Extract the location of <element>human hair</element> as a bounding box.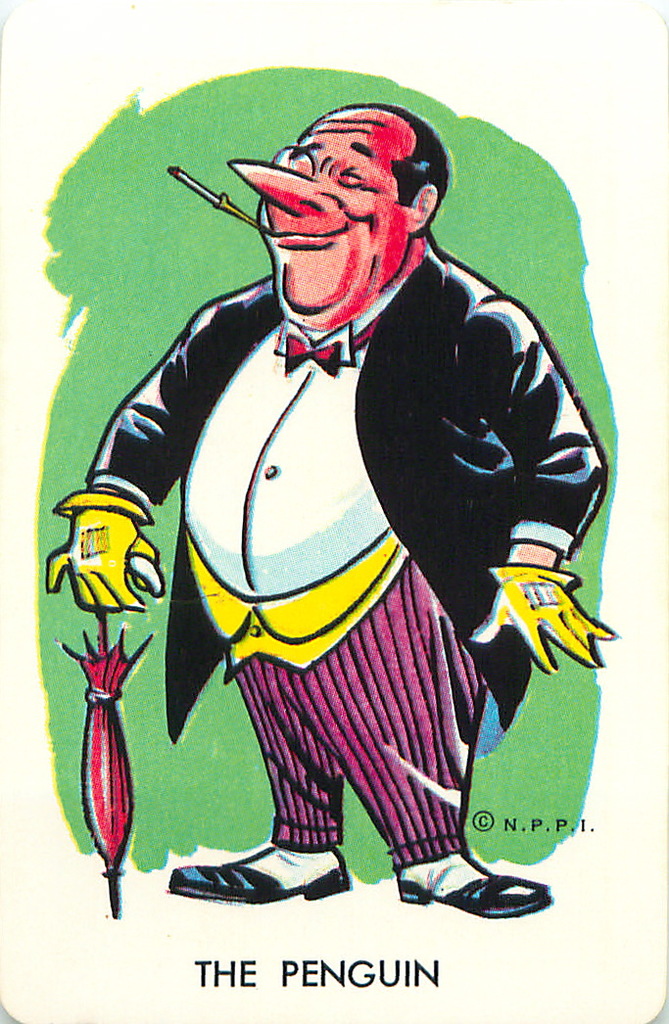
bbox(291, 98, 456, 216).
